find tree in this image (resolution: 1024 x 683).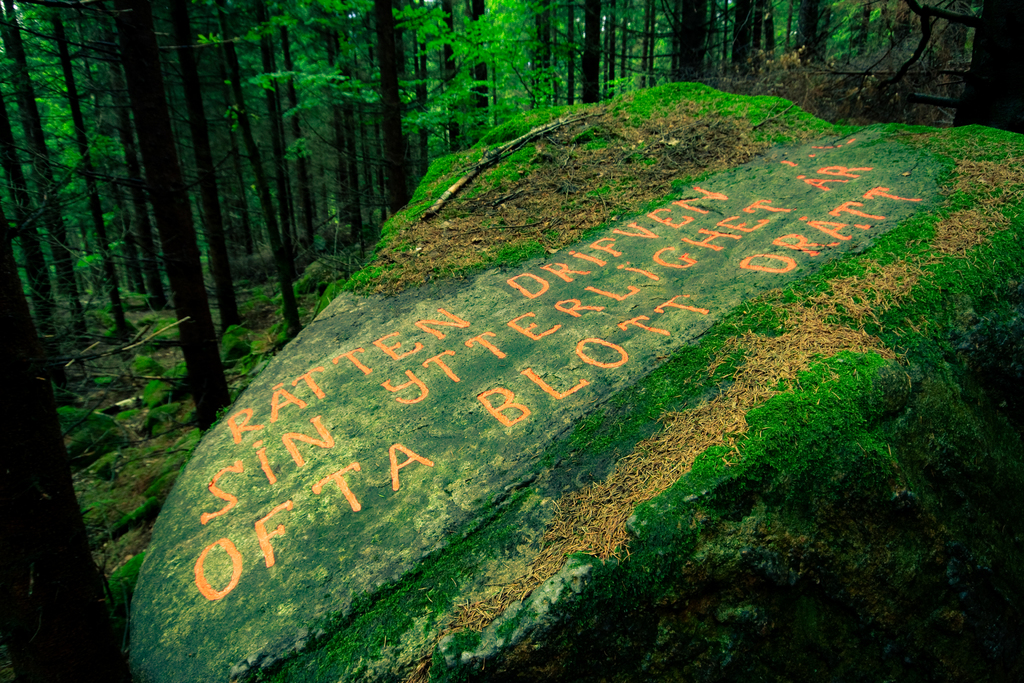
904,0,1023,133.
